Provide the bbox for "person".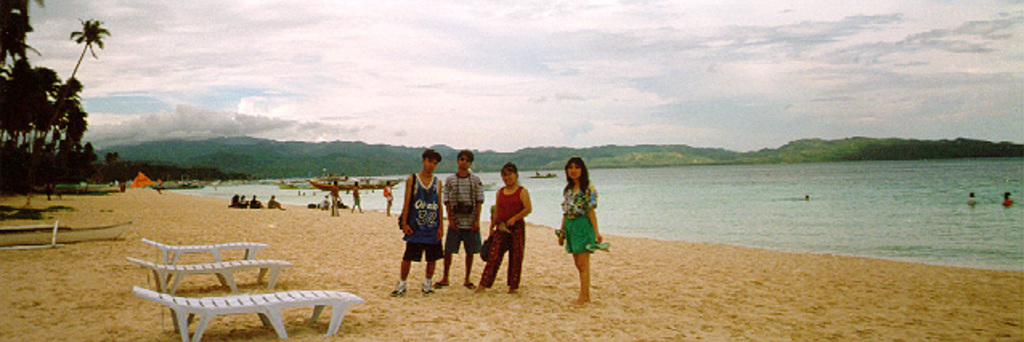
(left=435, top=148, right=483, bottom=289).
